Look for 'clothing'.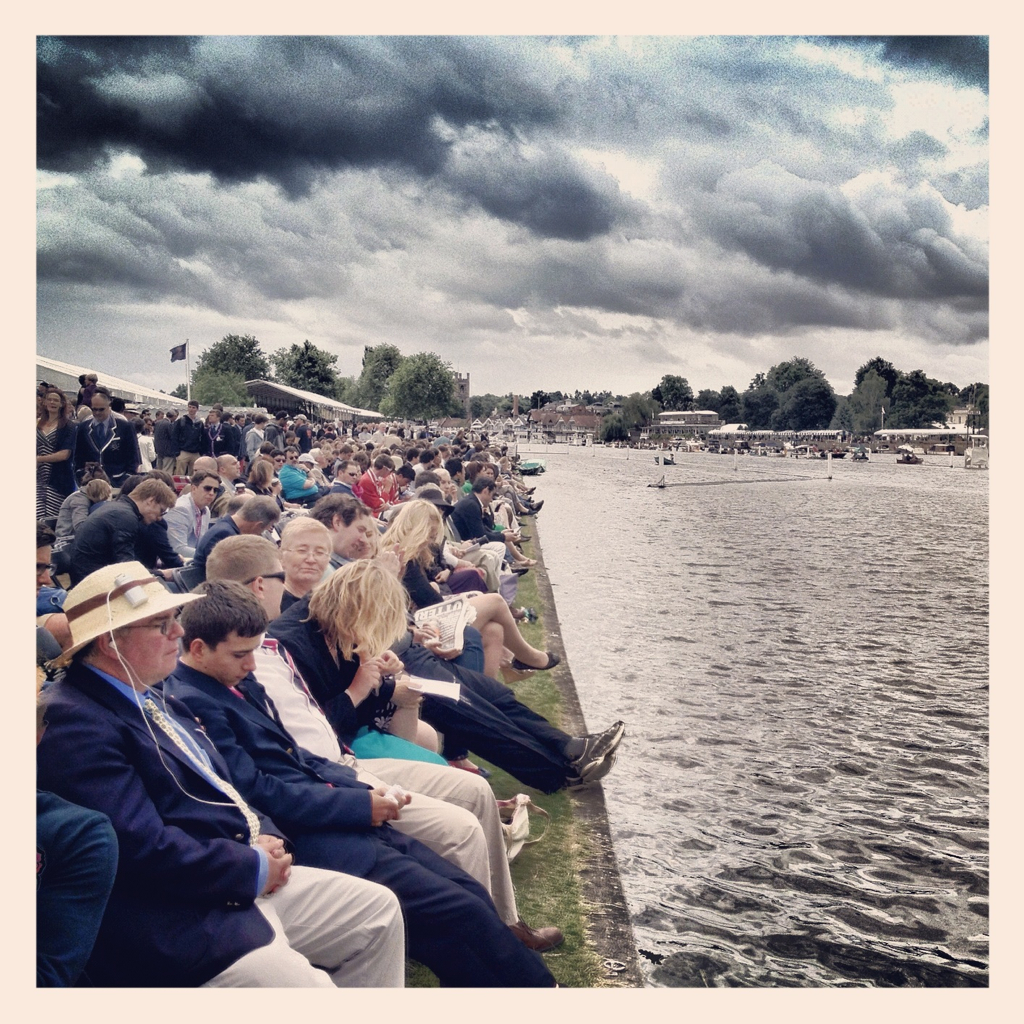
Found: bbox=[168, 418, 211, 466].
